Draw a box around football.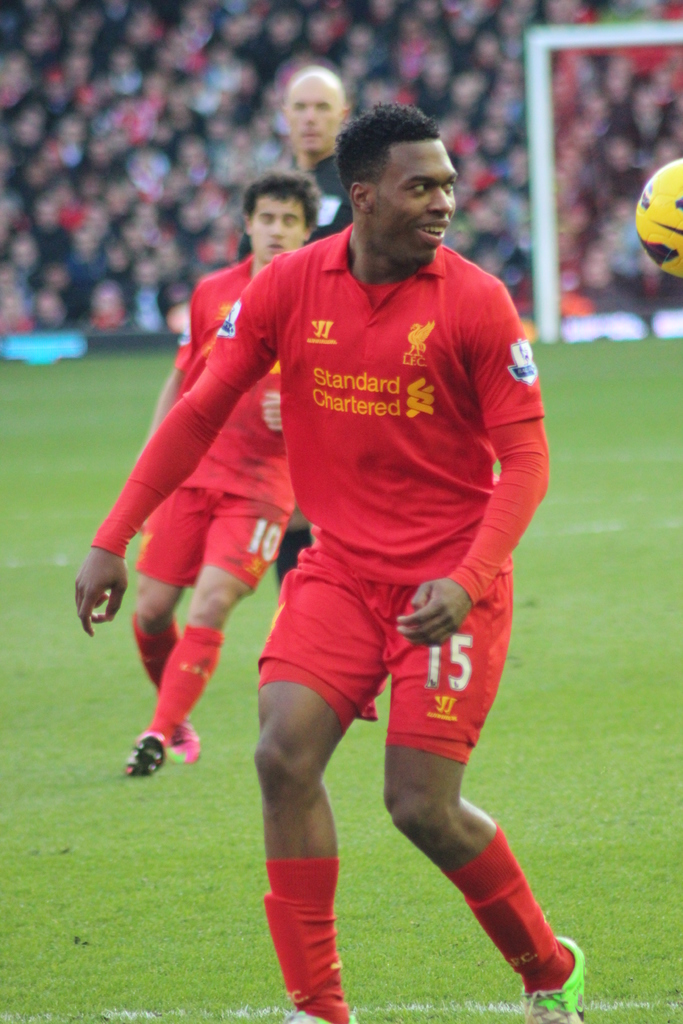
detection(638, 157, 682, 274).
